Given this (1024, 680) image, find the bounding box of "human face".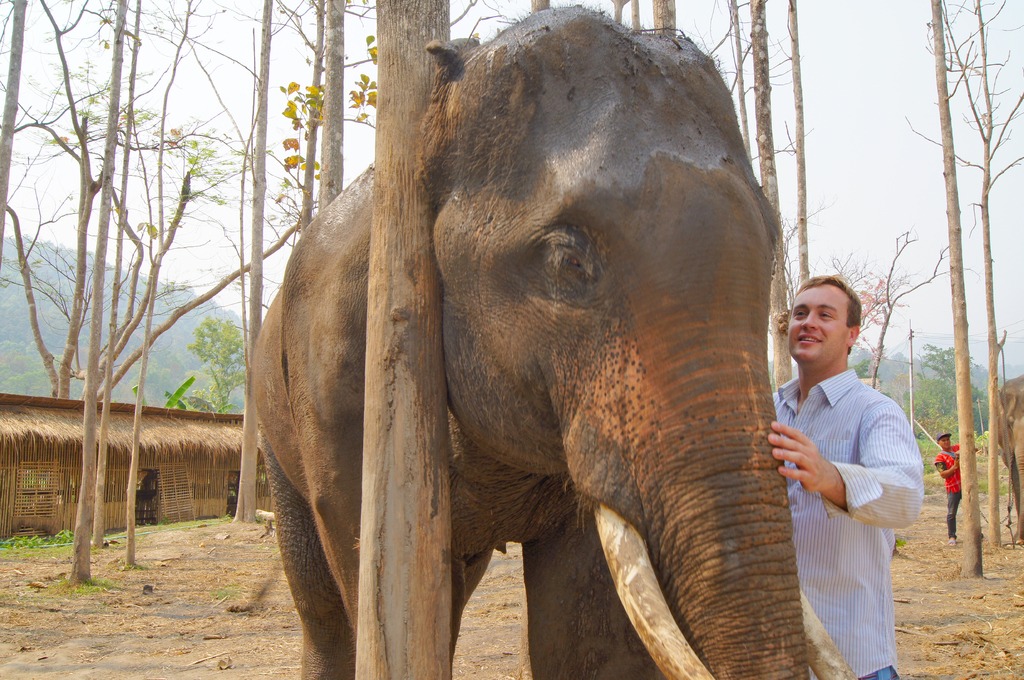
(left=789, top=285, right=848, bottom=363).
